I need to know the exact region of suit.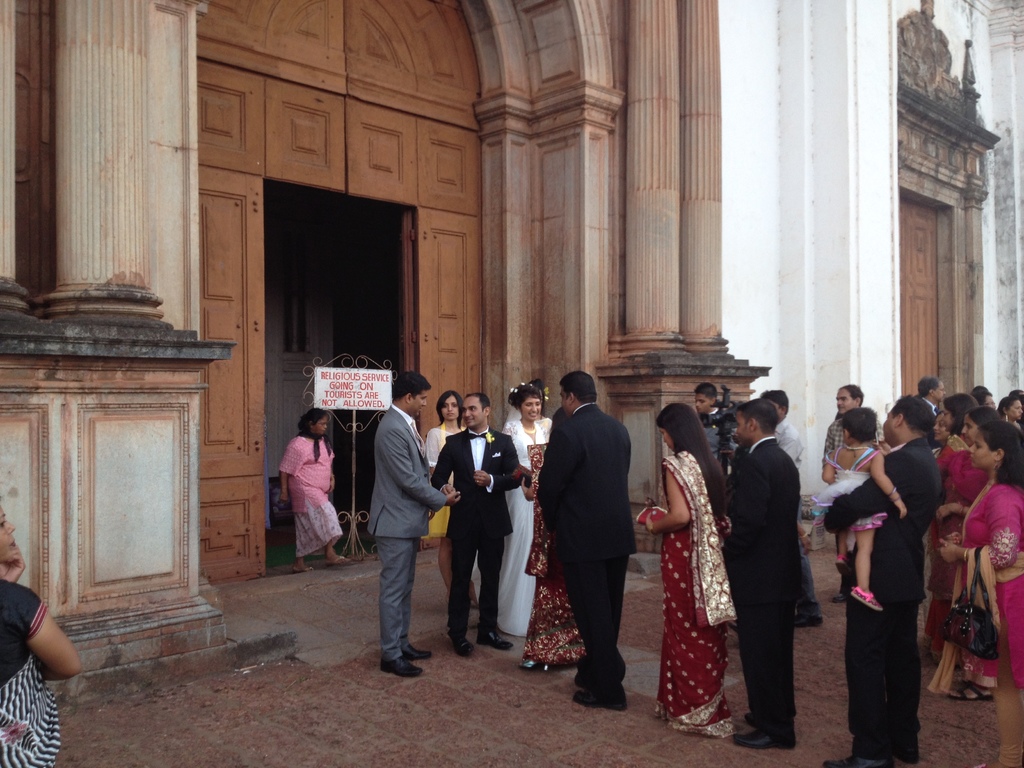
Region: bbox=[366, 402, 445, 660].
